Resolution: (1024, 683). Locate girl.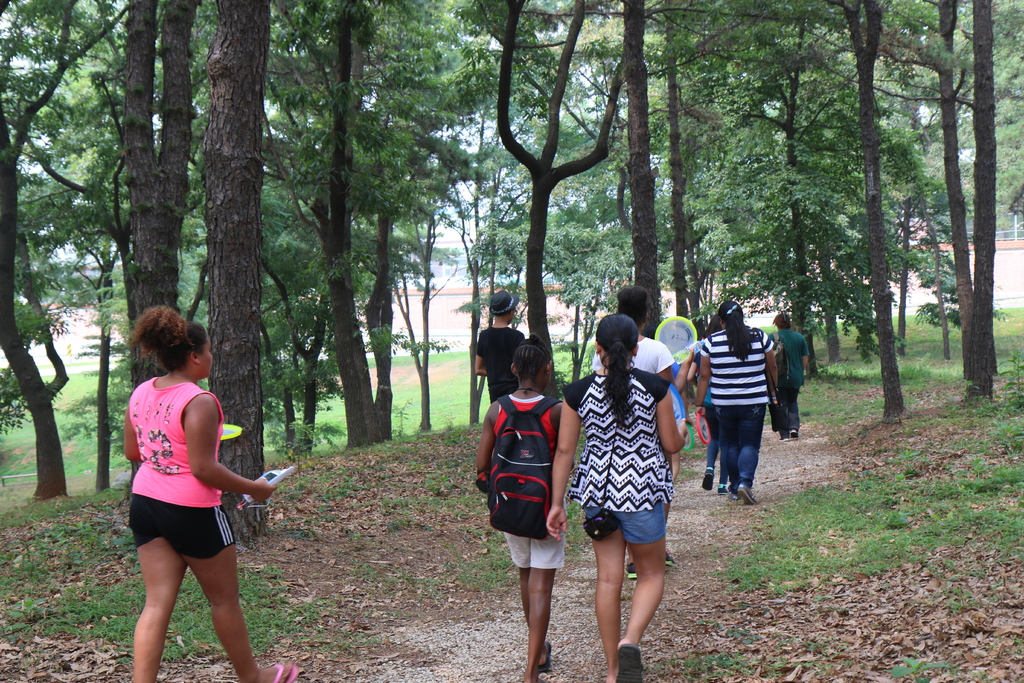
box(473, 332, 560, 680).
